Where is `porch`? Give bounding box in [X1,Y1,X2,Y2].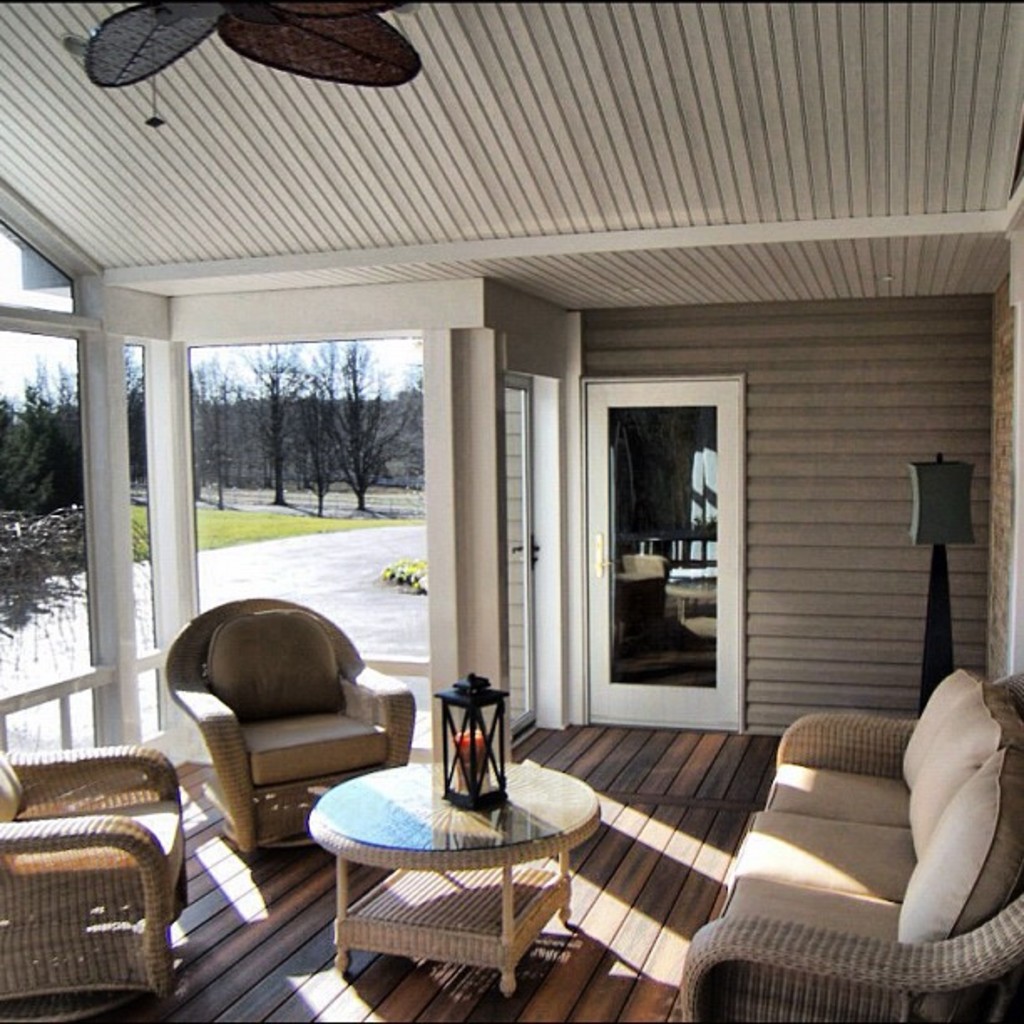
[0,726,785,1021].
